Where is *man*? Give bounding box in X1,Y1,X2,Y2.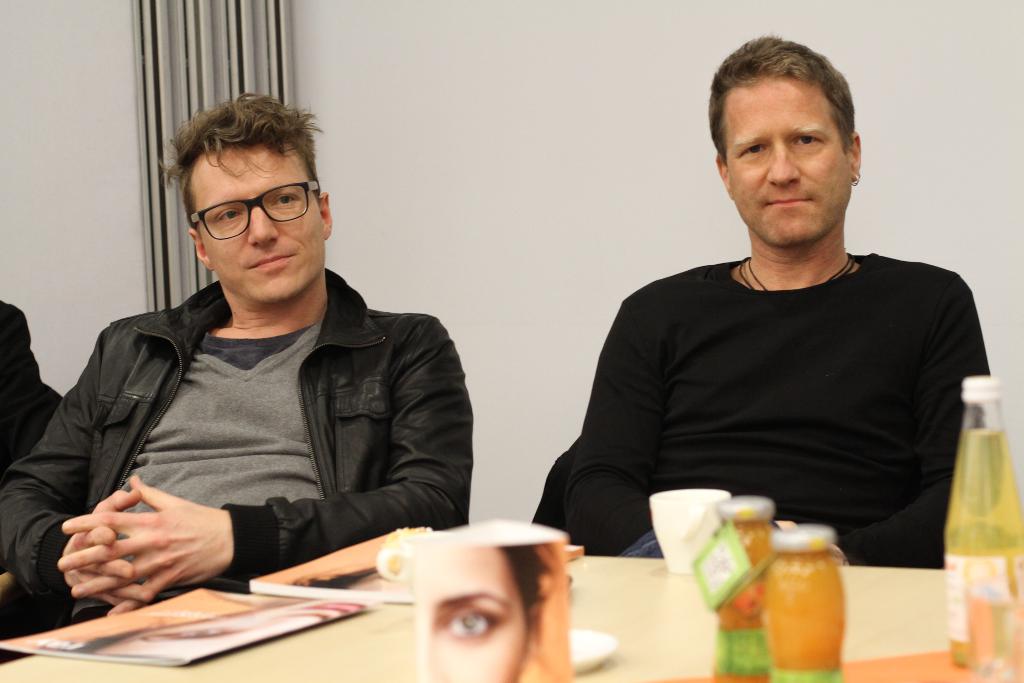
0,89,475,634.
